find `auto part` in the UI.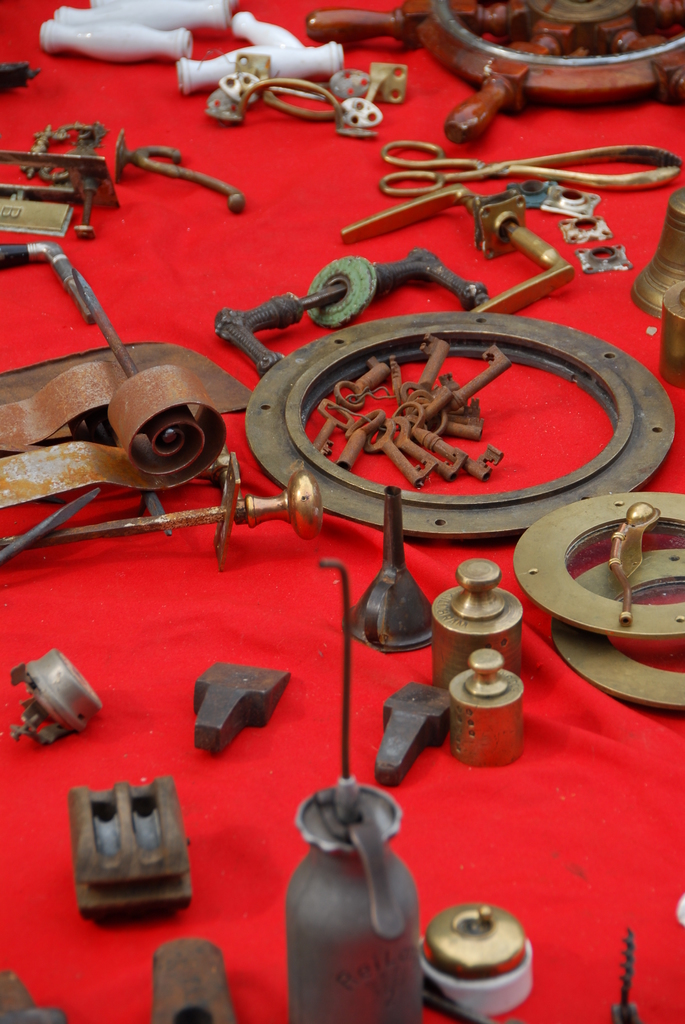
UI element at [left=190, top=659, right=289, bottom=748].
